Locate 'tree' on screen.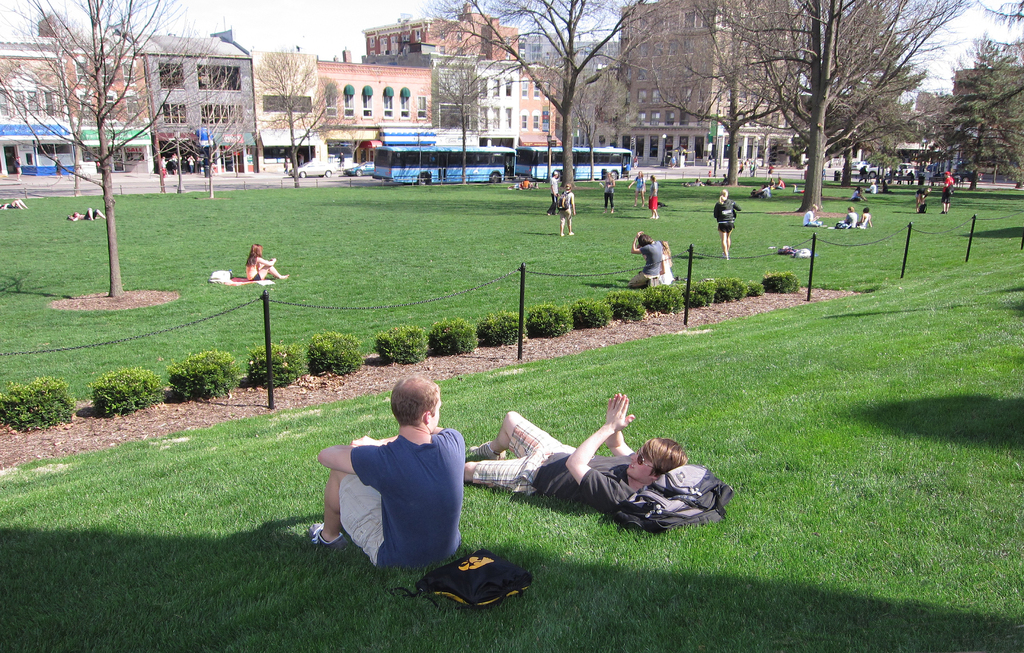
On screen at 426, 40, 506, 185.
